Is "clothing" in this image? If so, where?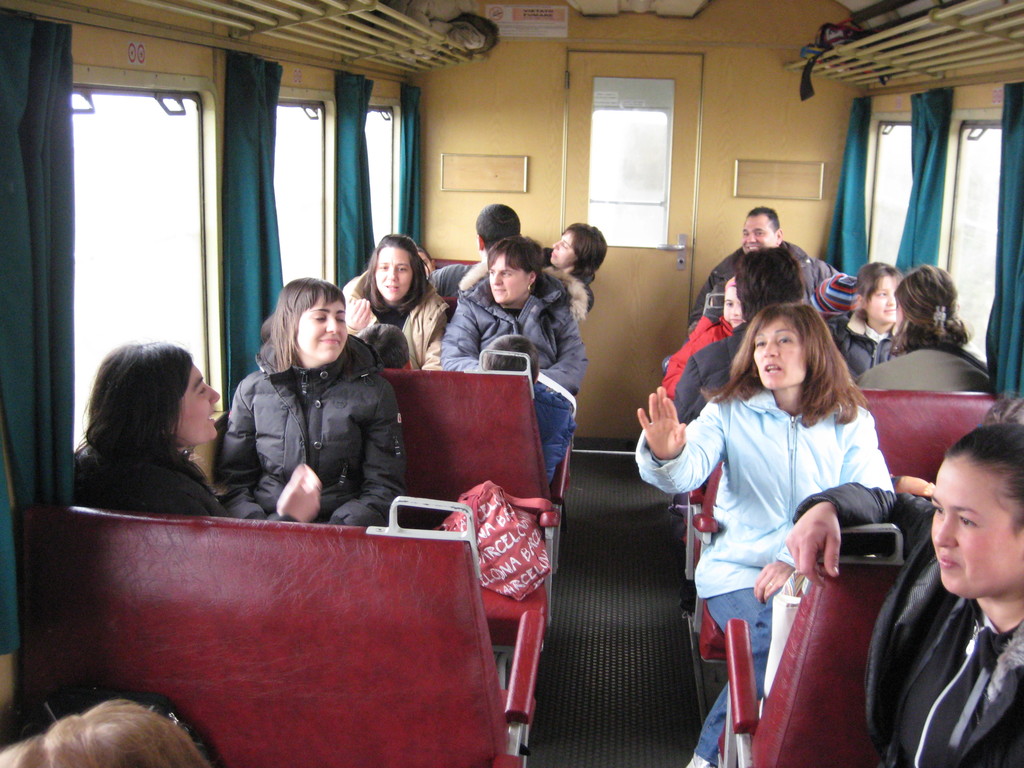
Yes, at 670 327 852 424.
